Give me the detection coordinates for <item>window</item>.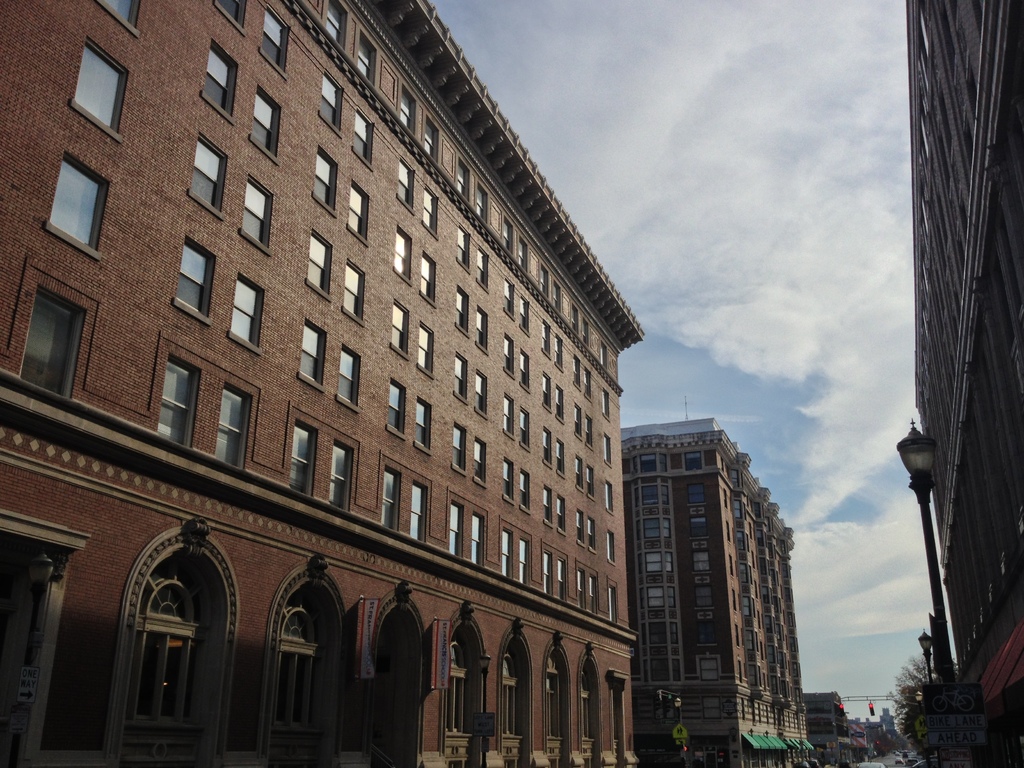
455, 153, 470, 206.
